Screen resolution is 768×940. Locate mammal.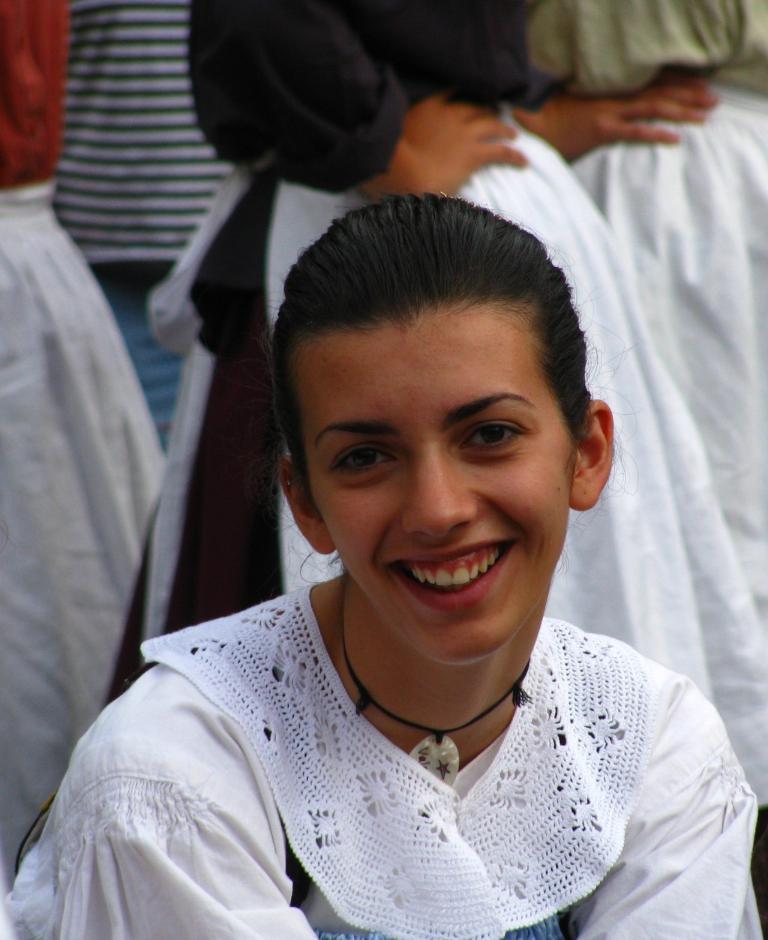
[x1=102, y1=4, x2=767, y2=935].
